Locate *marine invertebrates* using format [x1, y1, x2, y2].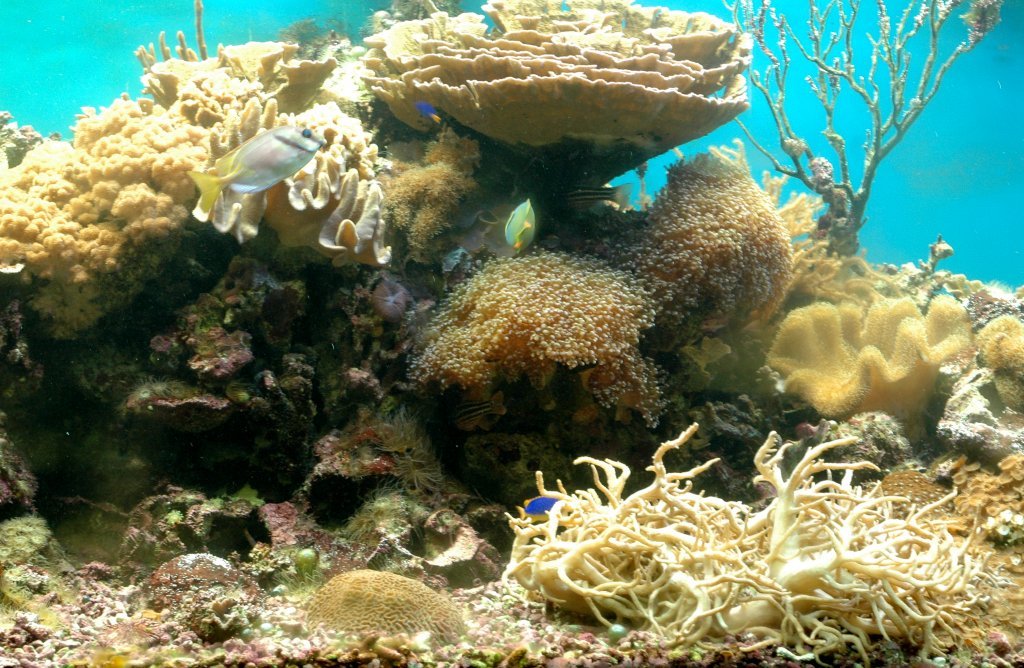
[934, 353, 1023, 498].
